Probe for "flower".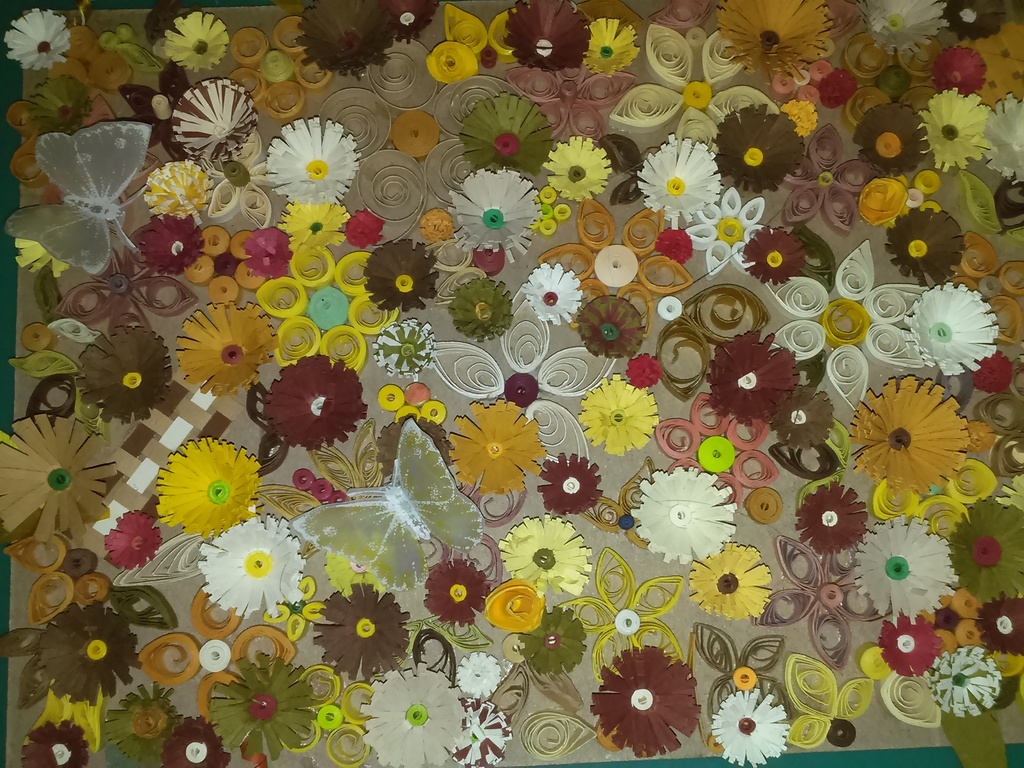
Probe result: Rect(856, 103, 934, 176).
